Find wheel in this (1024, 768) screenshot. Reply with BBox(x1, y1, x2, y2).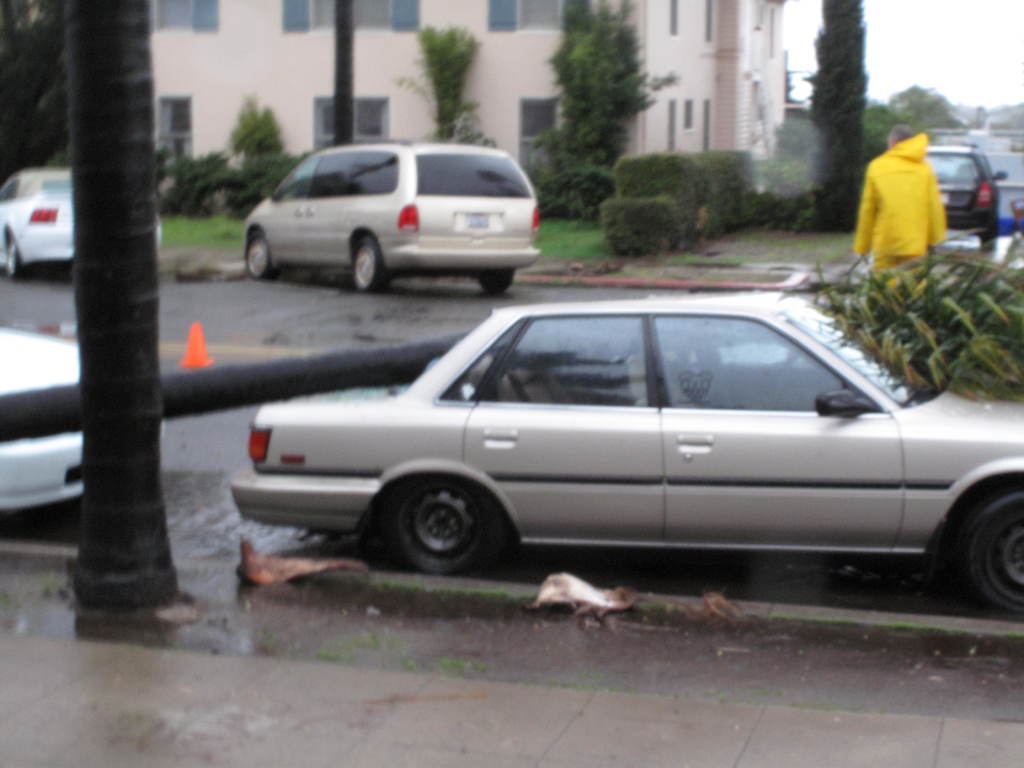
BBox(480, 273, 514, 295).
